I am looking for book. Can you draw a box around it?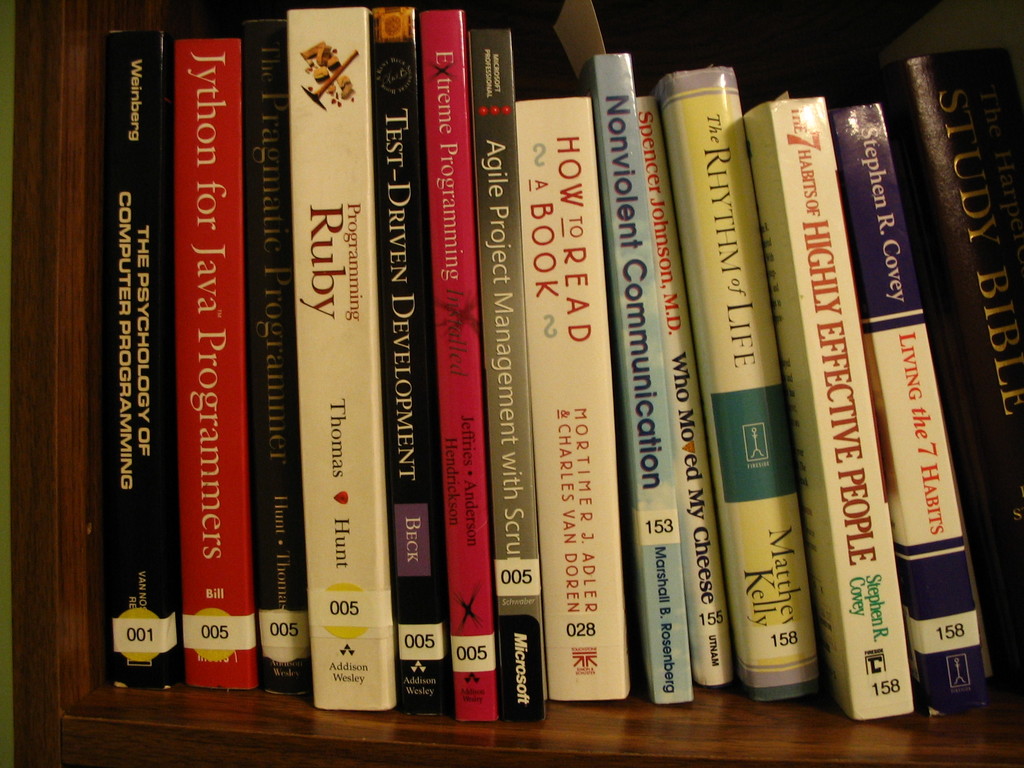
Sure, the bounding box is left=170, top=38, right=255, bottom=678.
